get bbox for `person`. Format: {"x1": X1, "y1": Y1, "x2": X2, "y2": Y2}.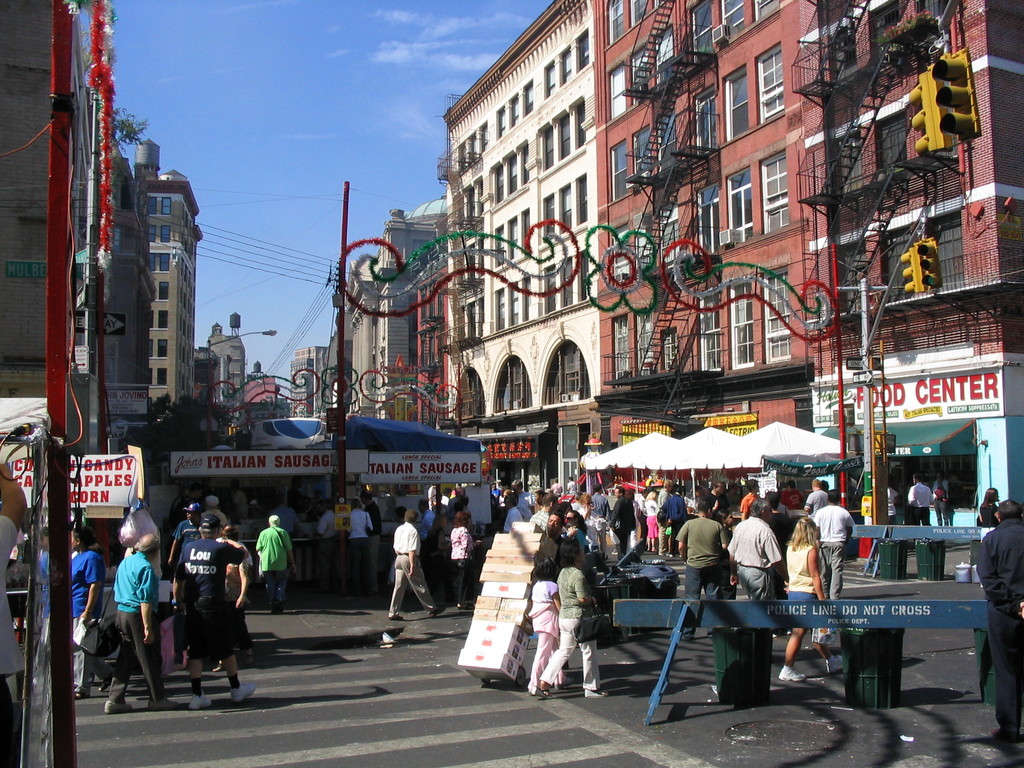
{"x1": 317, "y1": 505, "x2": 334, "y2": 591}.
